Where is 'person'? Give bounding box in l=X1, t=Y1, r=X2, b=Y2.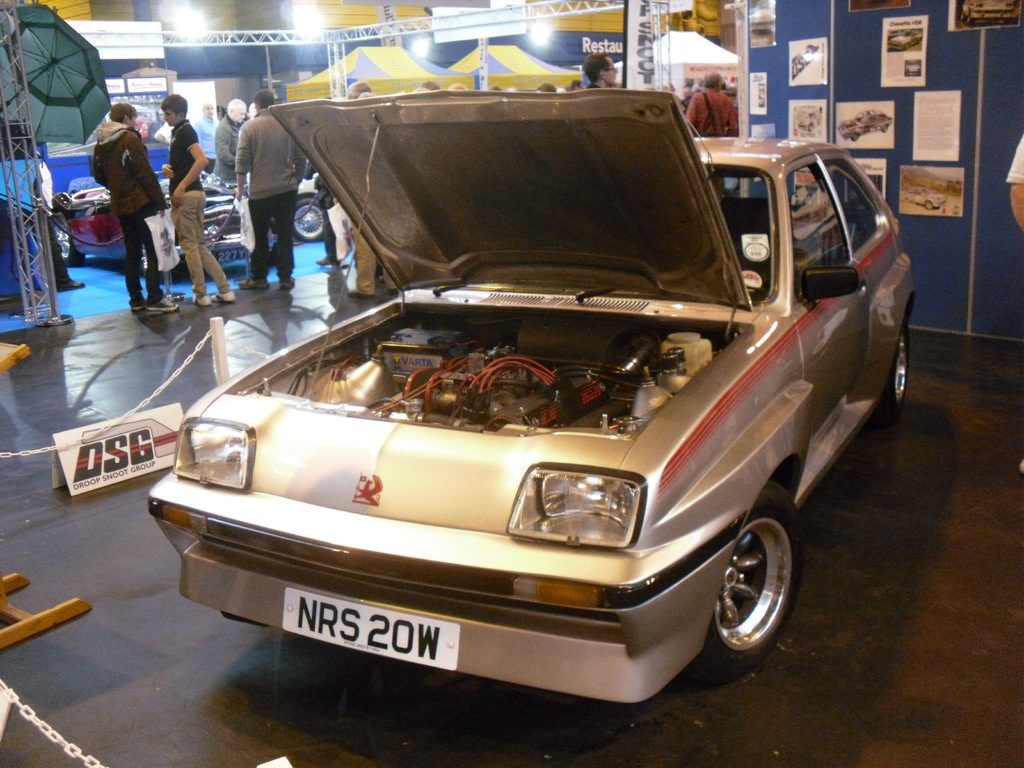
l=236, t=86, r=308, b=289.
